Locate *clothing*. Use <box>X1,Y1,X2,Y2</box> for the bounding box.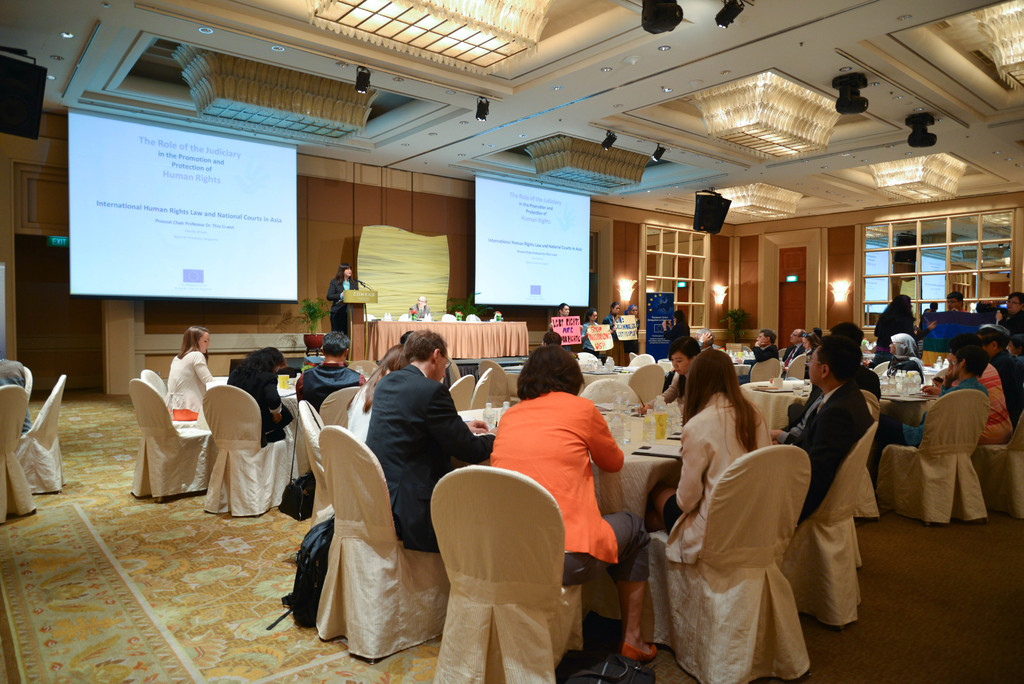
<box>980,359,1020,448</box>.
